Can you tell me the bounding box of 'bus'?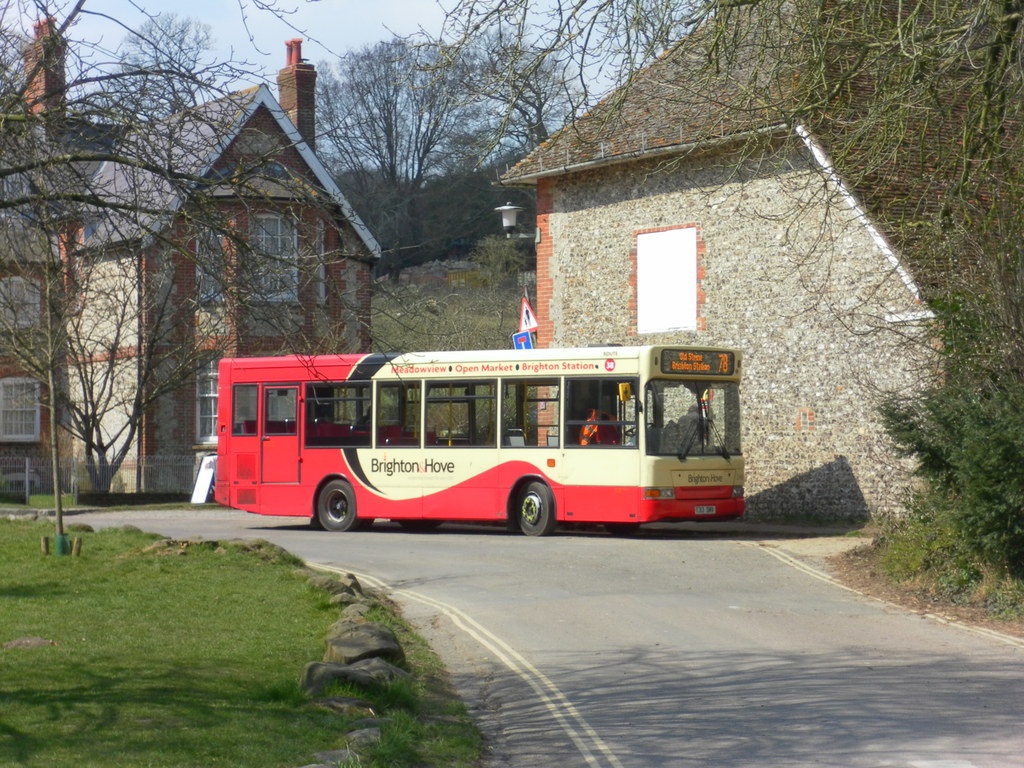
<region>215, 349, 751, 534</region>.
